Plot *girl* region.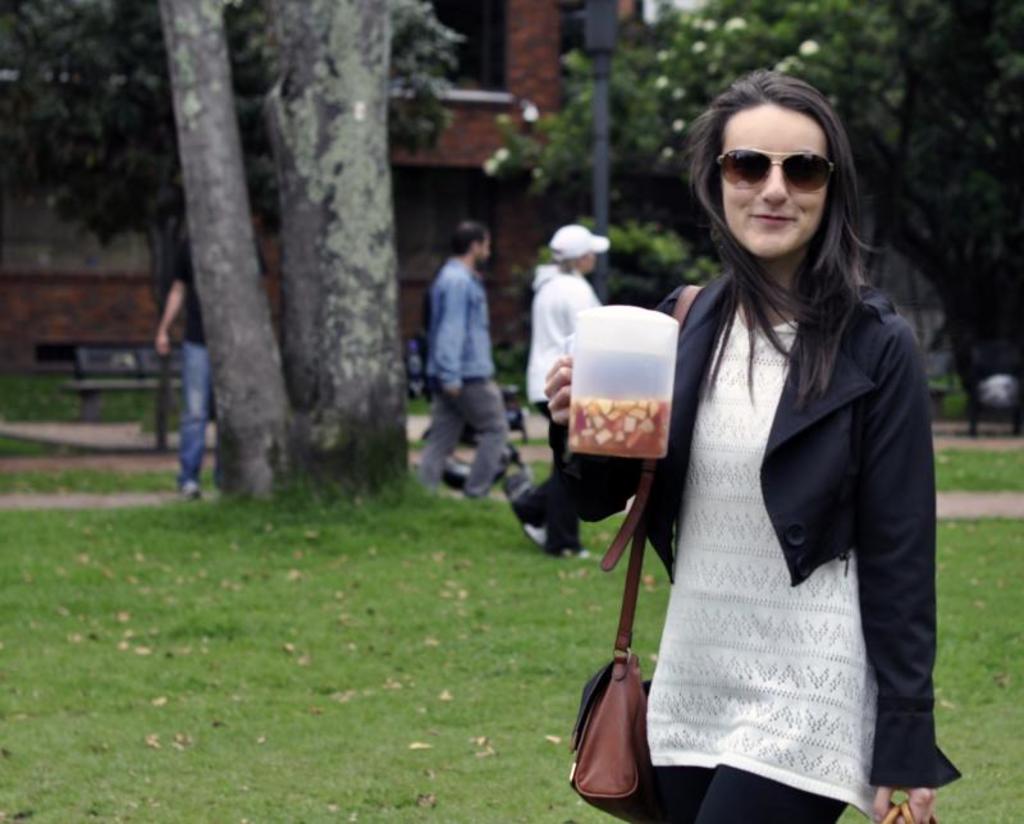
Plotted at locate(568, 69, 966, 823).
